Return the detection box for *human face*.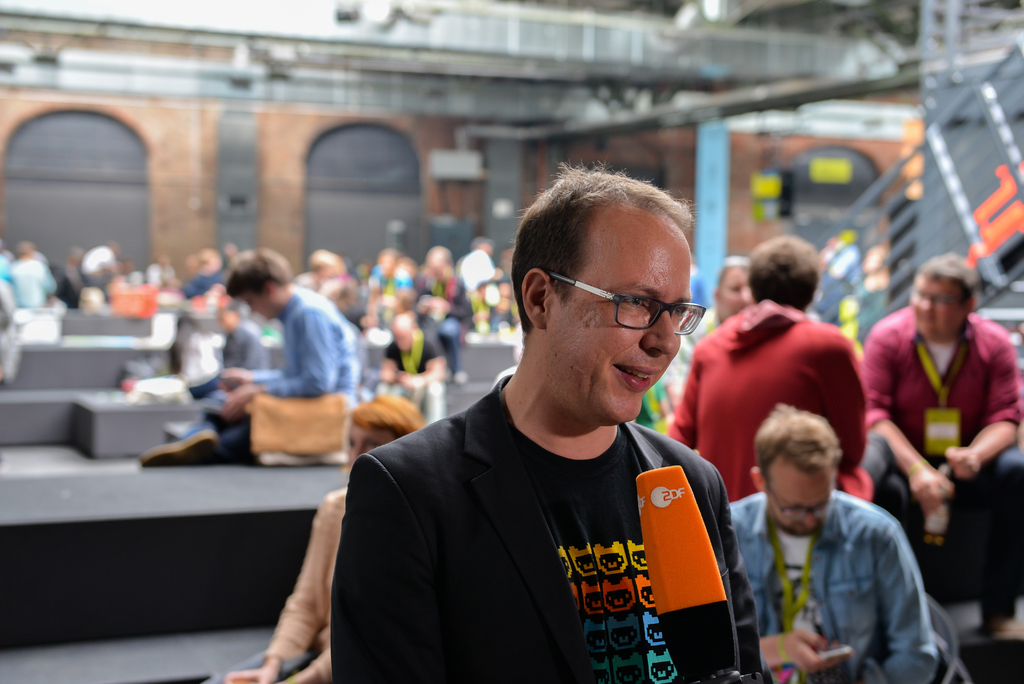
region(241, 293, 280, 316).
